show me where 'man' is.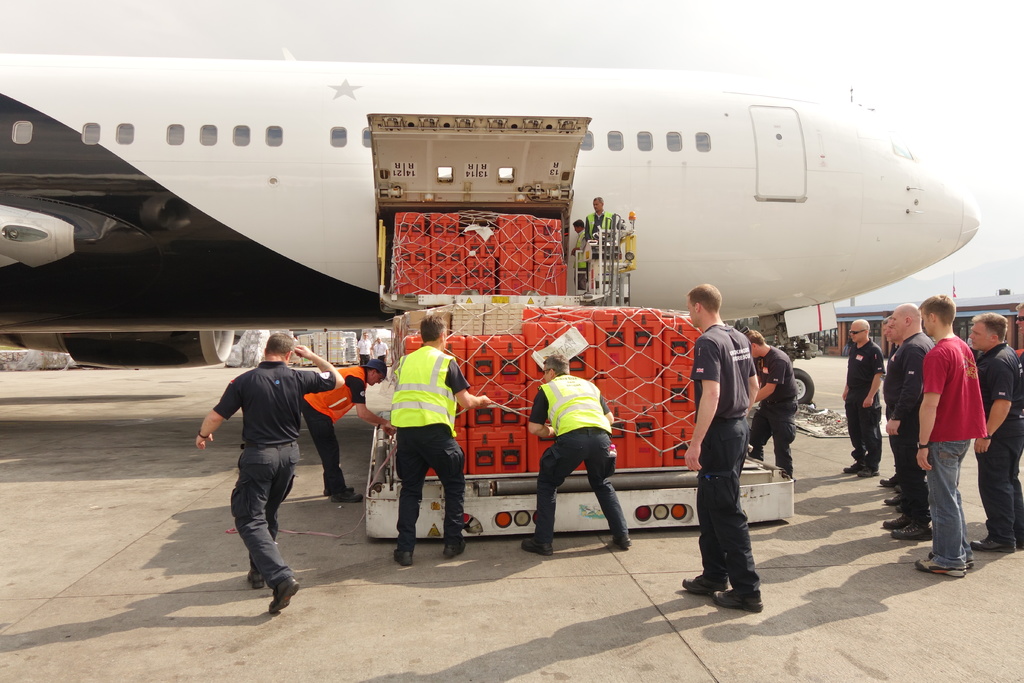
'man' is at 301 358 397 502.
